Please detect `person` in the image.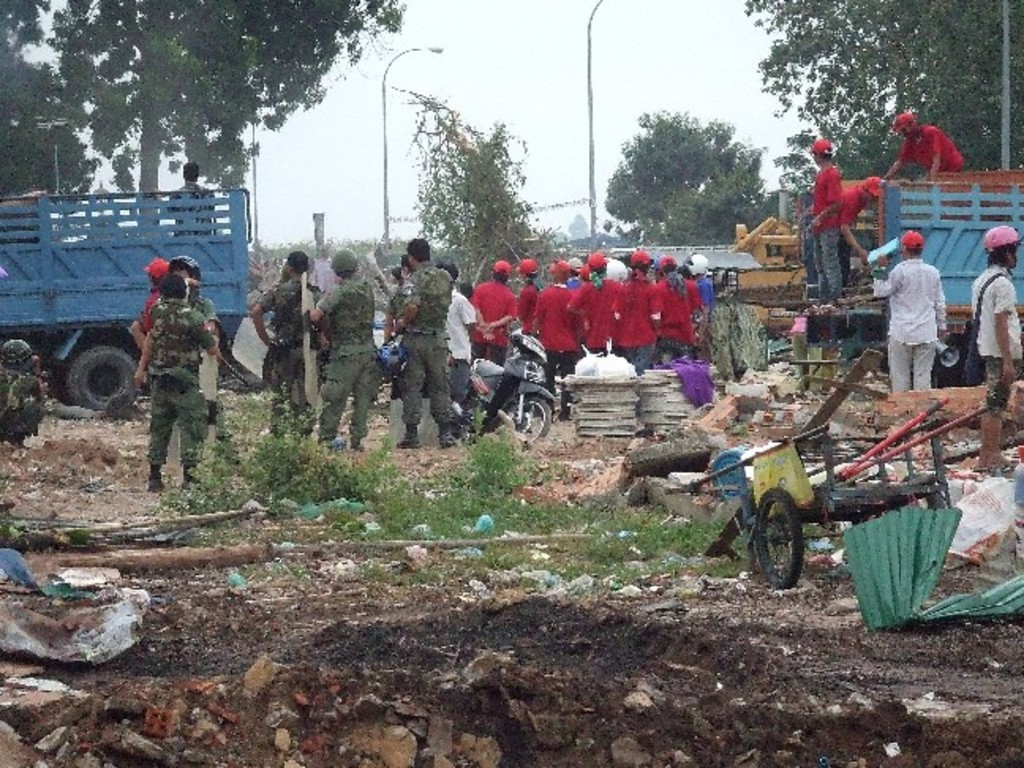
left=392, top=235, right=463, bottom=450.
